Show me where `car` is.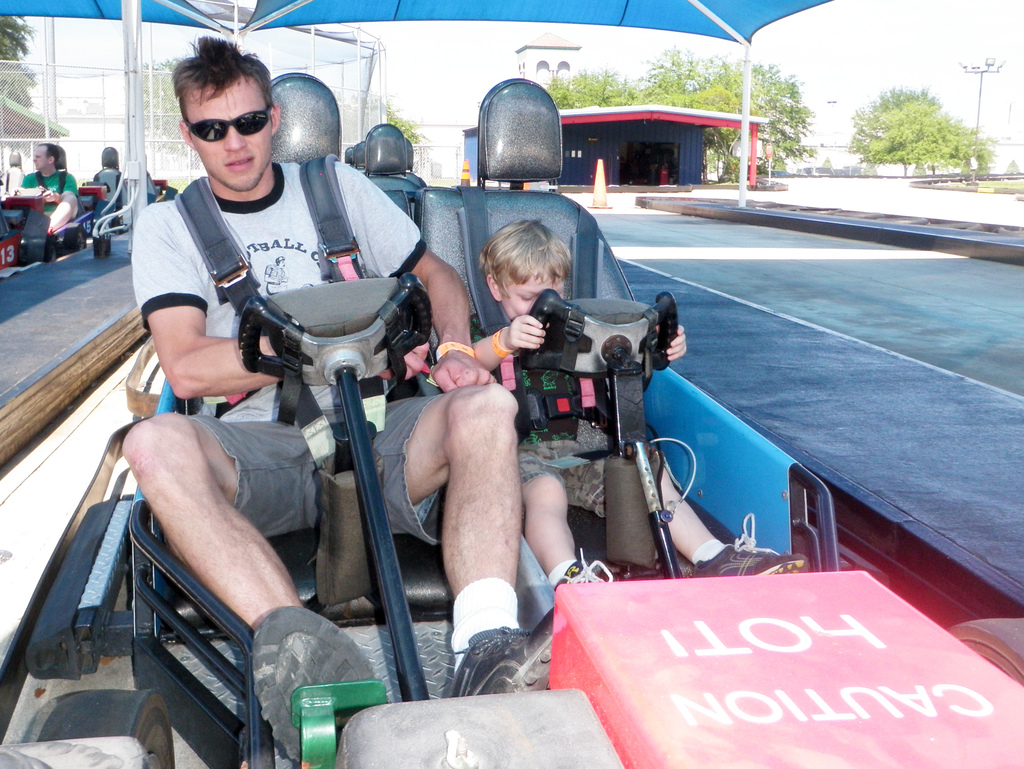
`car` is at x1=812, y1=166, x2=836, y2=177.
